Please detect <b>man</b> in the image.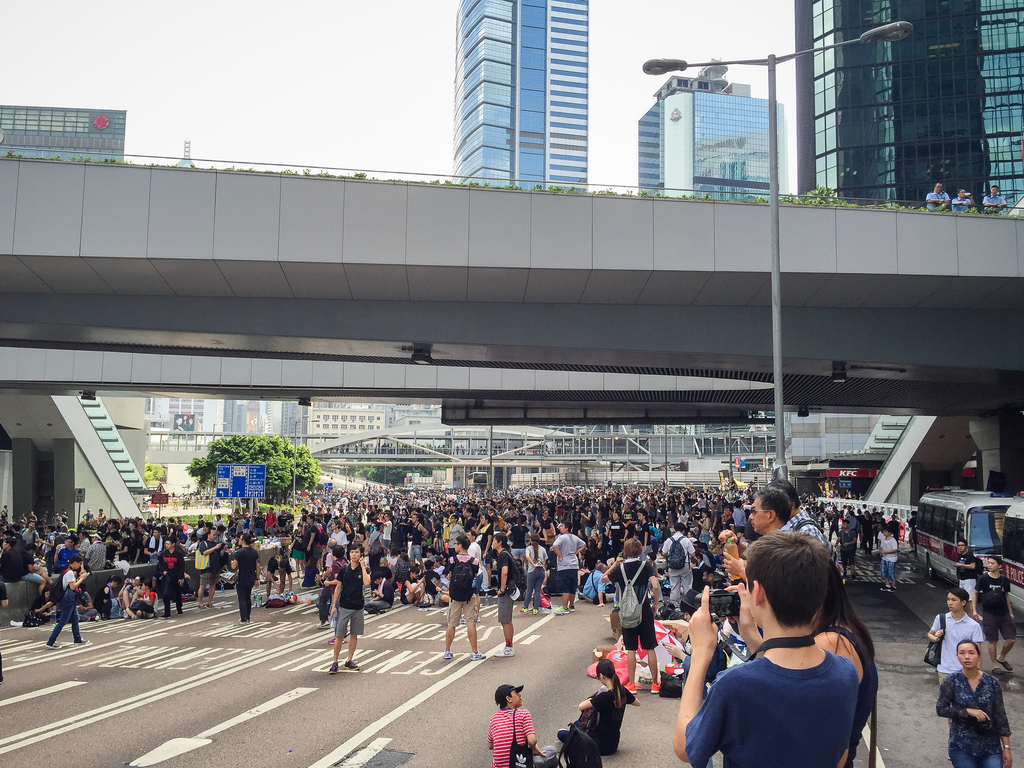
bbox=[925, 181, 948, 209].
